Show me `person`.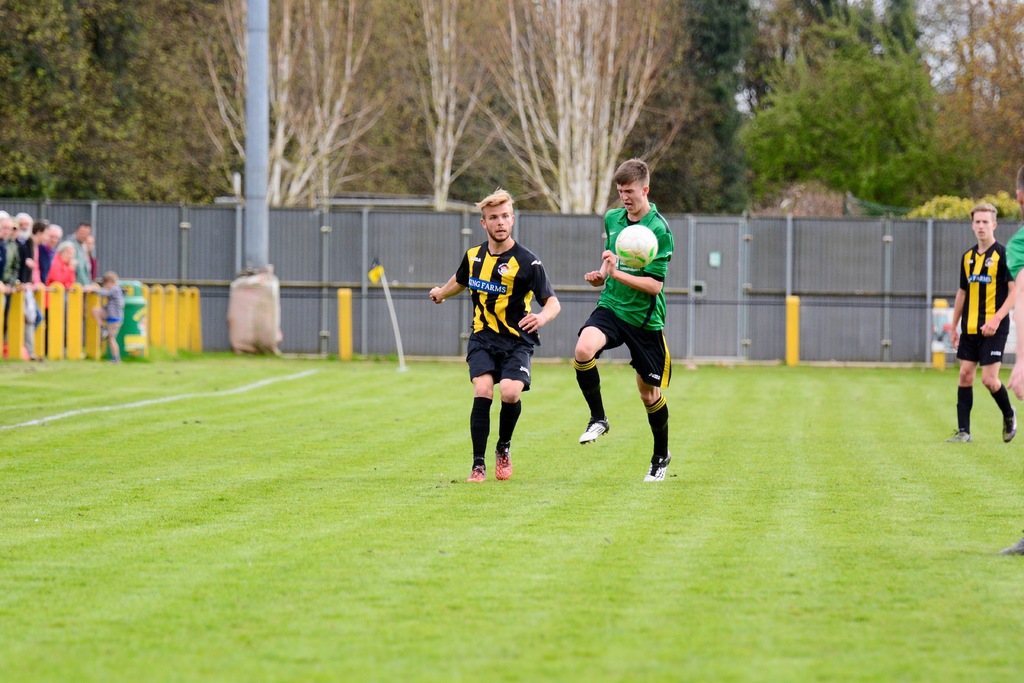
`person` is here: [947, 206, 1015, 443].
